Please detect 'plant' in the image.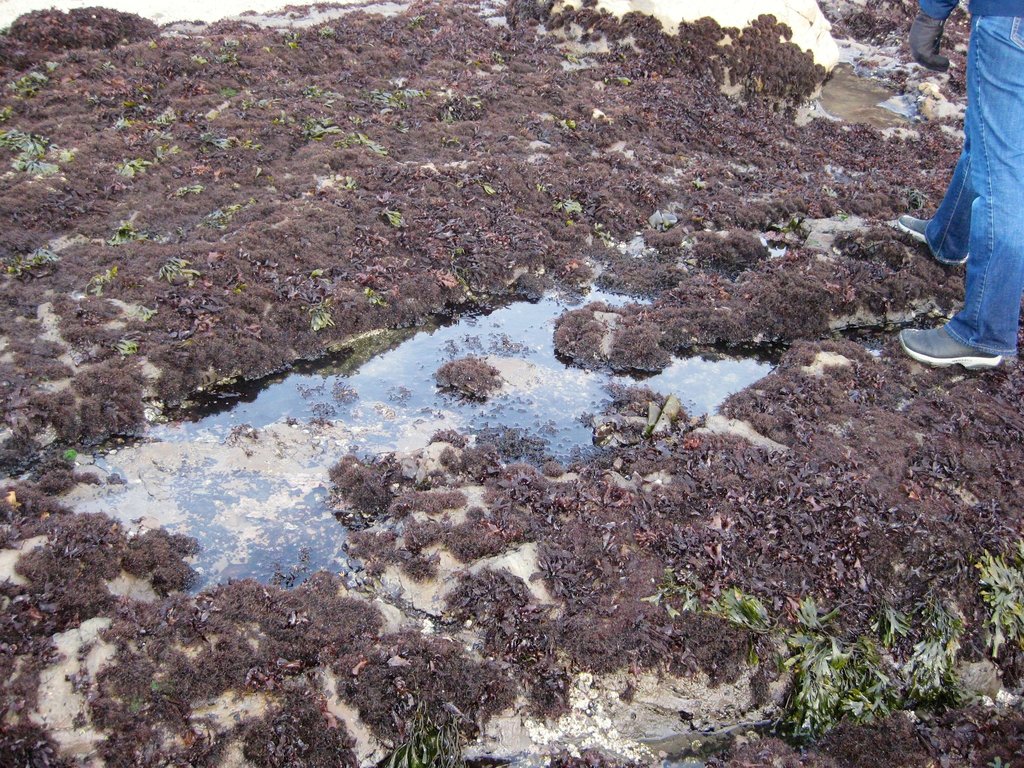
[77, 563, 386, 767].
